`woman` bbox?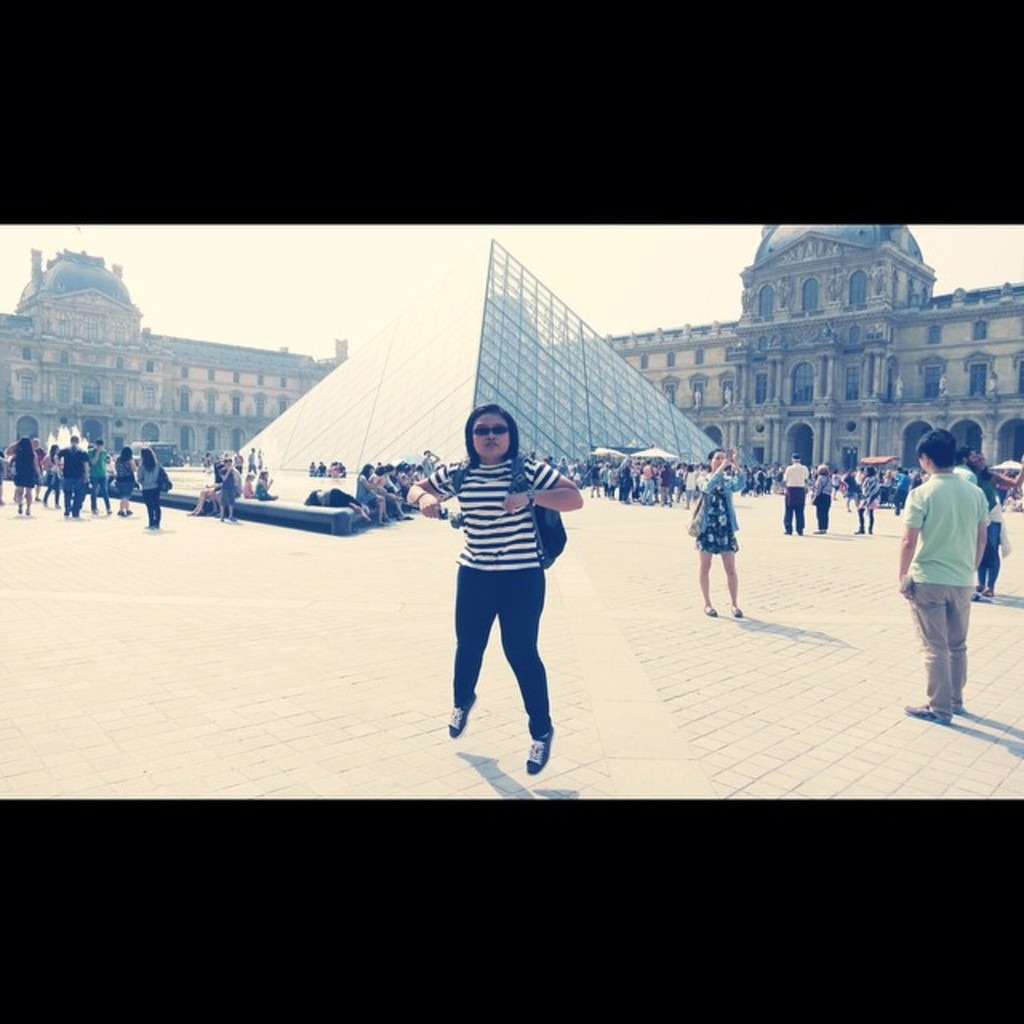
691,448,746,618
